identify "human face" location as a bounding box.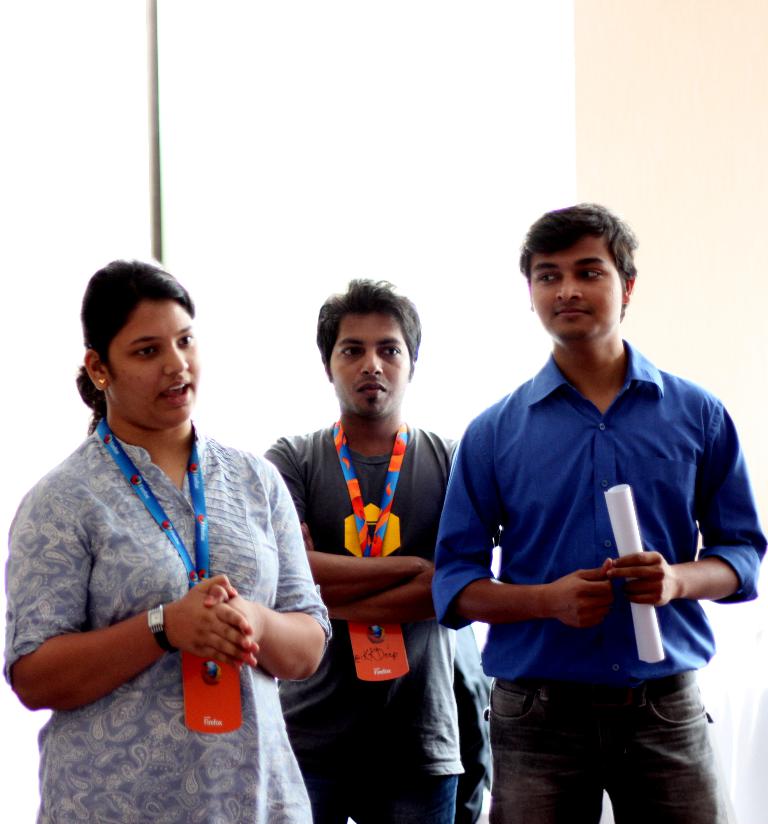
(left=327, top=307, right=410, bottom=424).
